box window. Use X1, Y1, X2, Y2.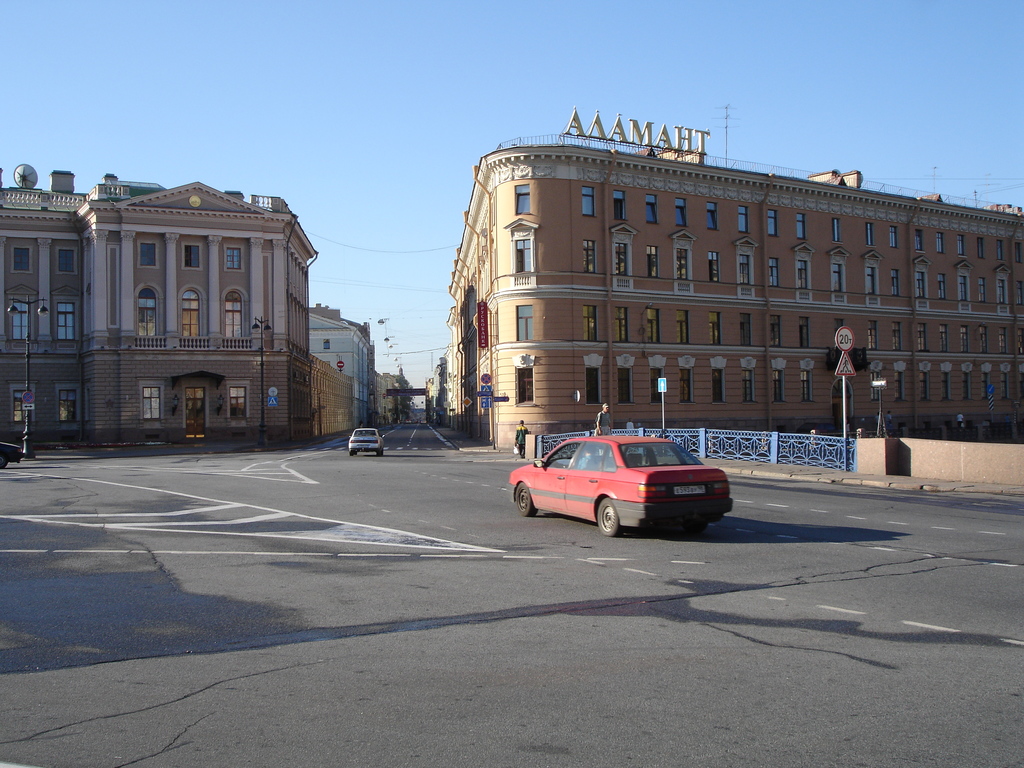
765, 260, 780, 289.
